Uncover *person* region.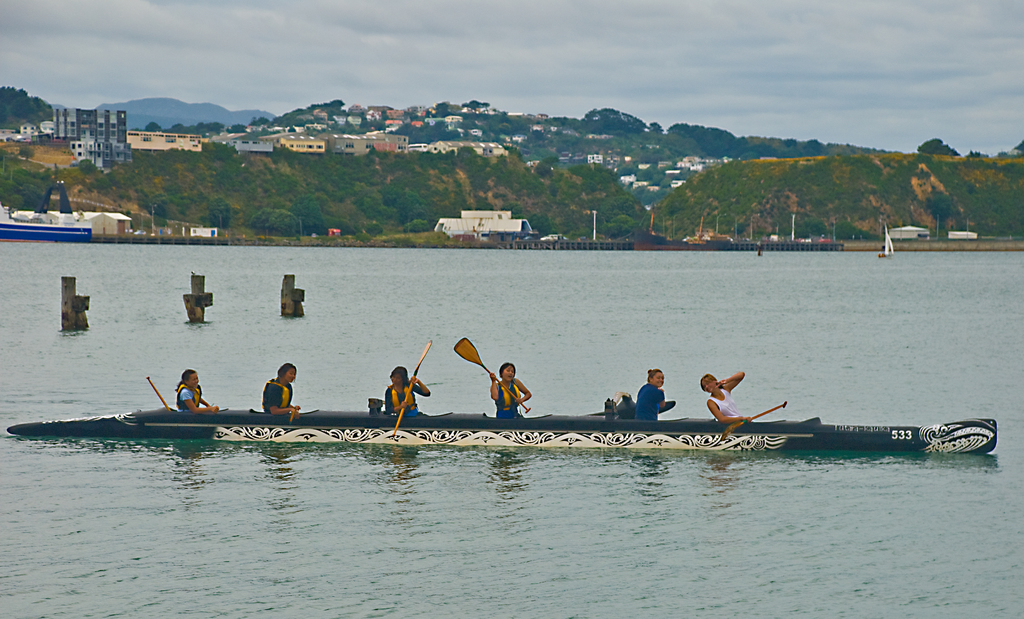
Uncovered: [380, 367, 431, 409].
